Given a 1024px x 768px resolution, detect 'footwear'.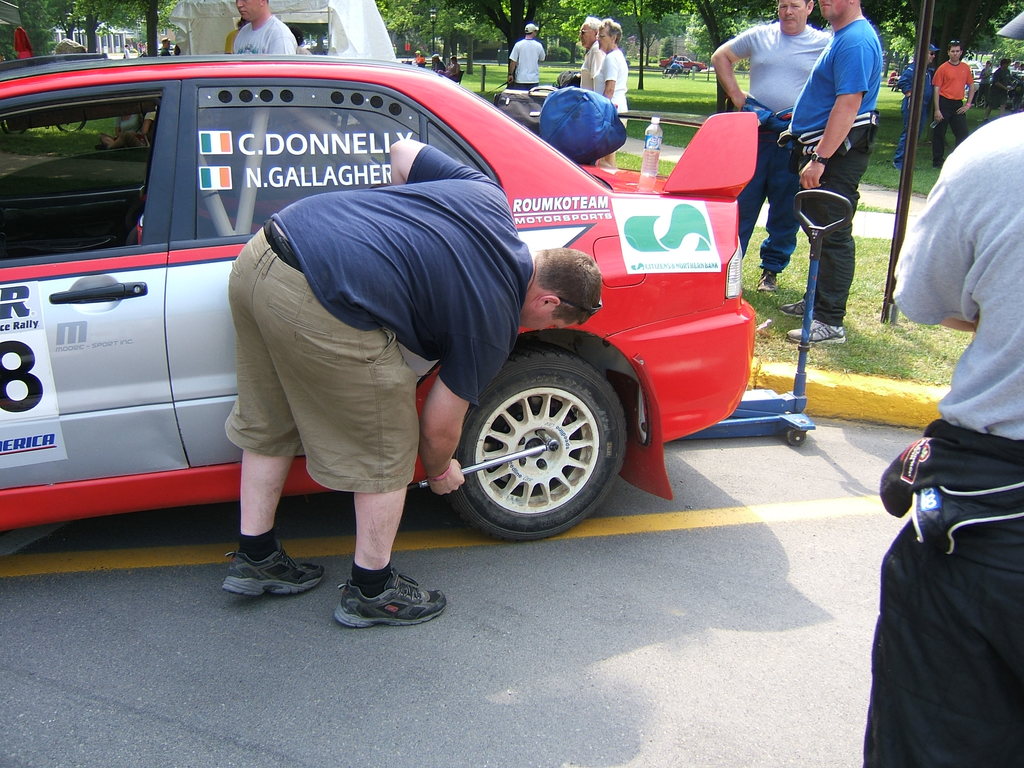
l=330, t=561, r=429, b=637.
